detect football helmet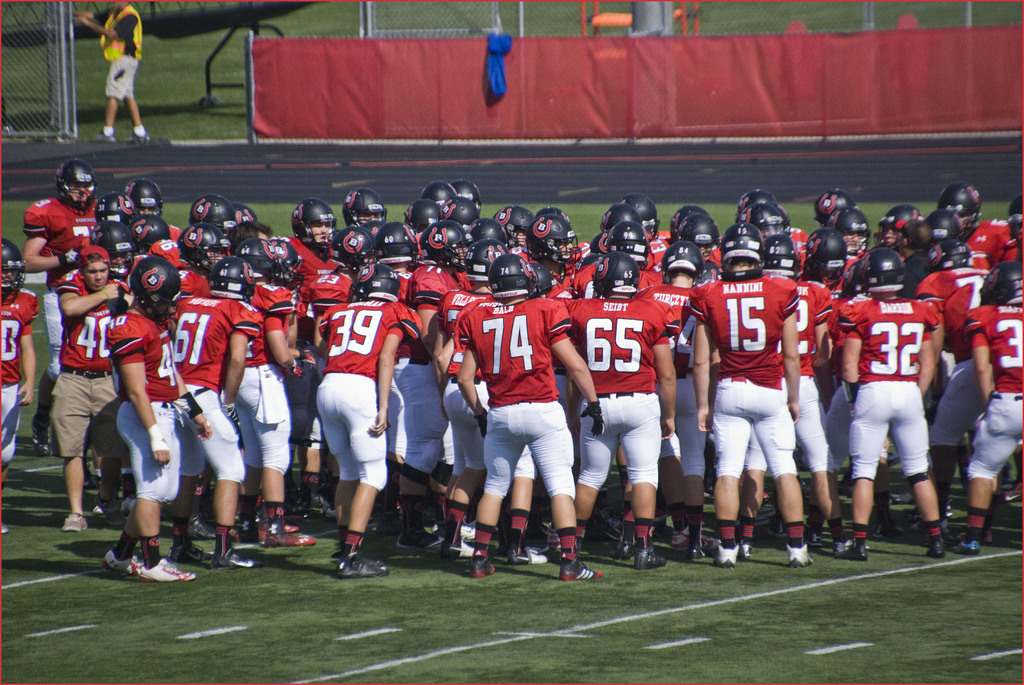
[left=127, top=258, right=182, bottom=324]
